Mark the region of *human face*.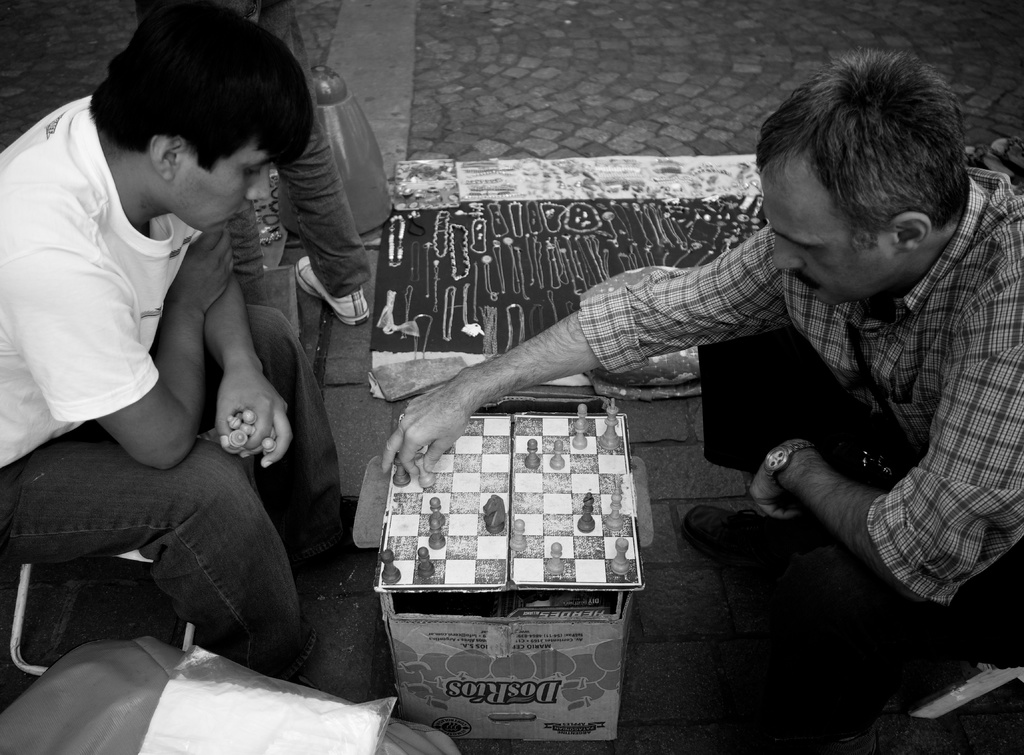
Region: x1=166, y1=142, x2=269, y2=234.
